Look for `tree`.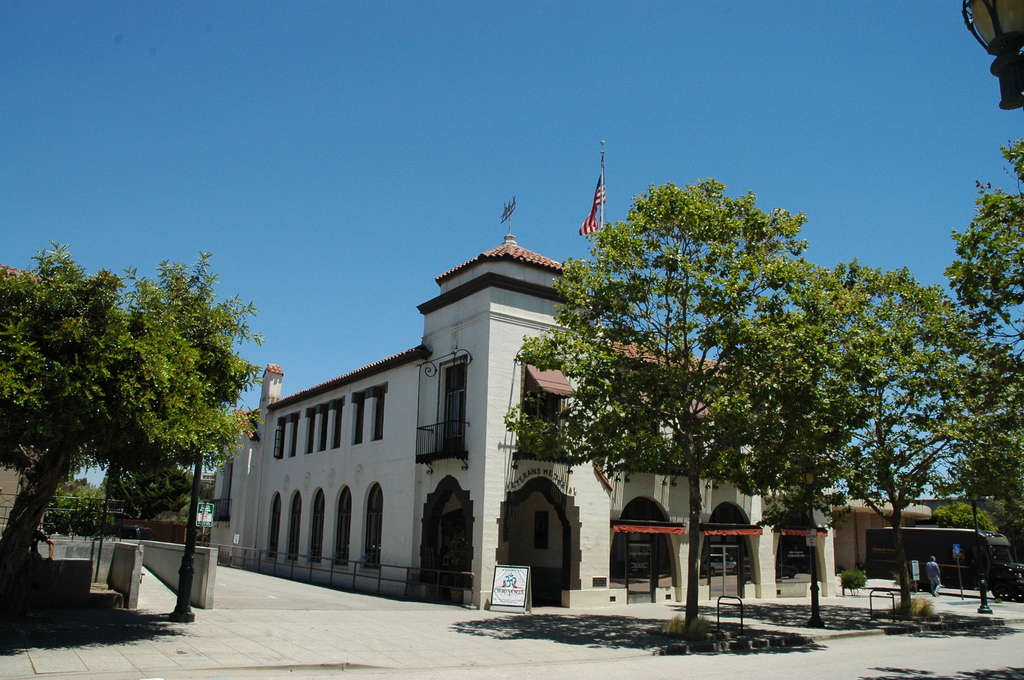
Found: l=502, t=174, r=897, b=639.
